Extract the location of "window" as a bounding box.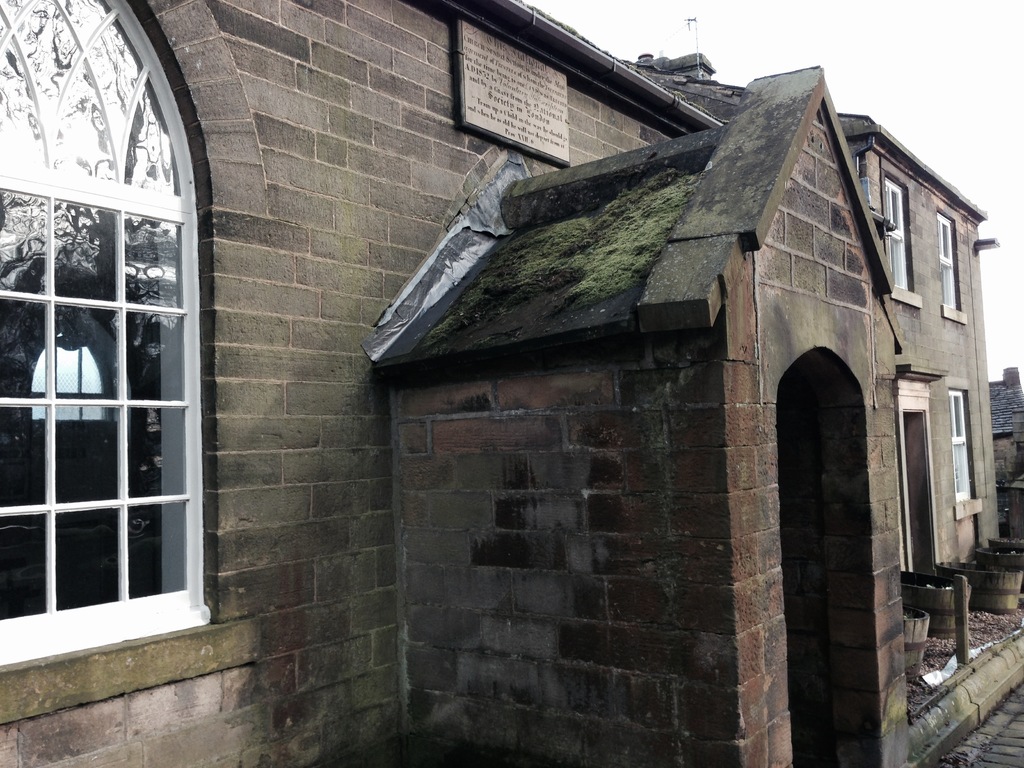
bbox=(939, 211, 966, 321).
